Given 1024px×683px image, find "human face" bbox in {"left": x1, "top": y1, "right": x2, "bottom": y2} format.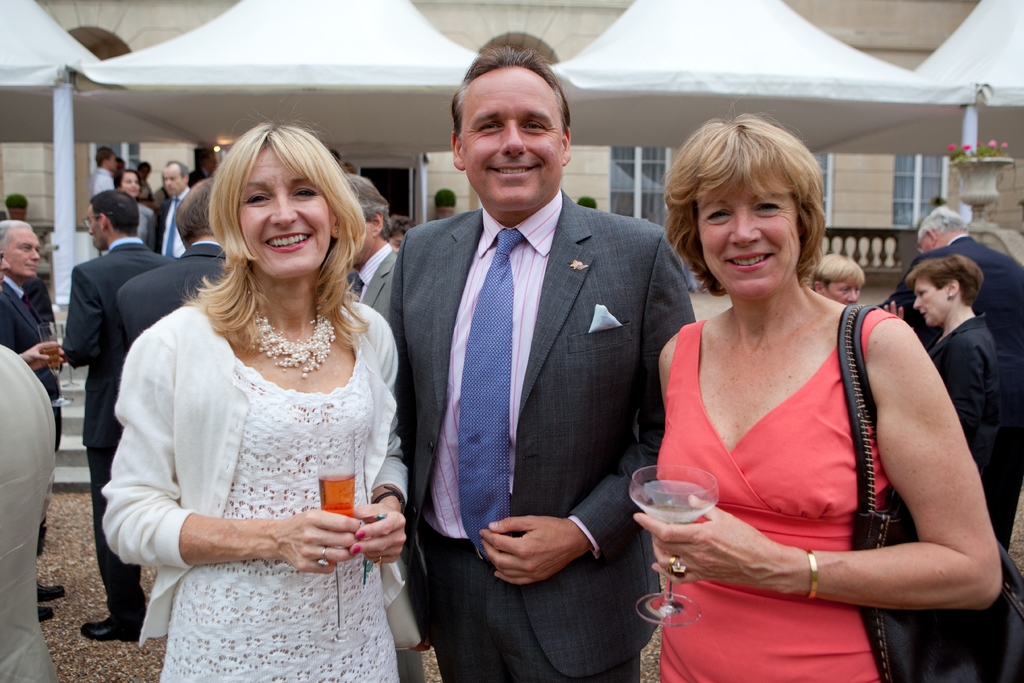
{"left": 459, "top": 67, "right": 565, "bottom": 210}.
